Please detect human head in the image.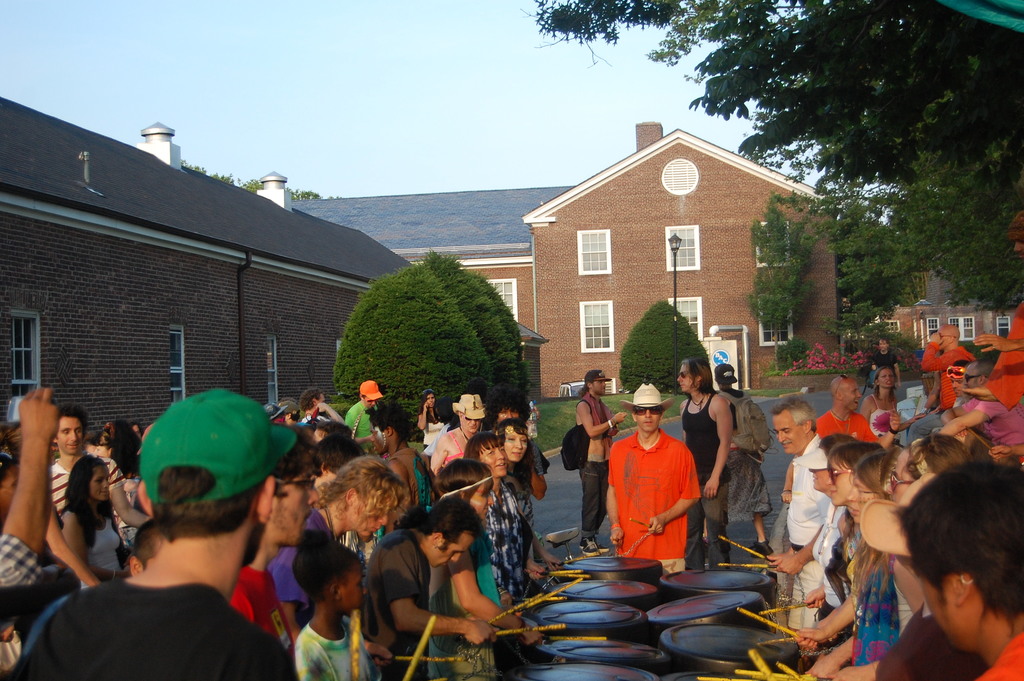
{"x1": 367, "y1": 403, "x2": 412, "y2": 450}.
